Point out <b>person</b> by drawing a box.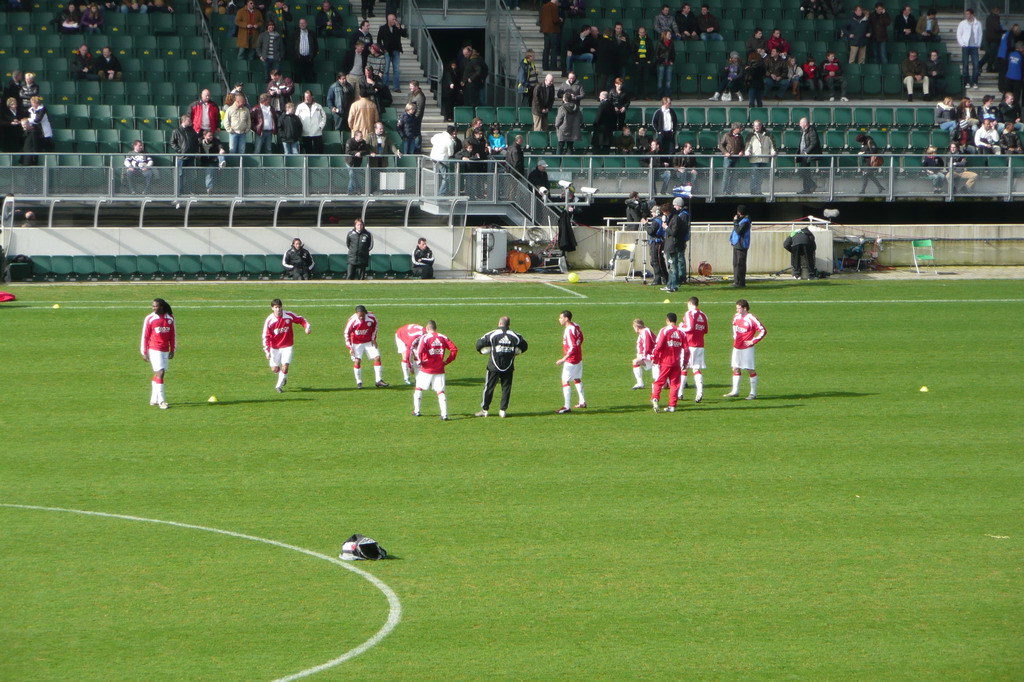
(731,207,753,289).
